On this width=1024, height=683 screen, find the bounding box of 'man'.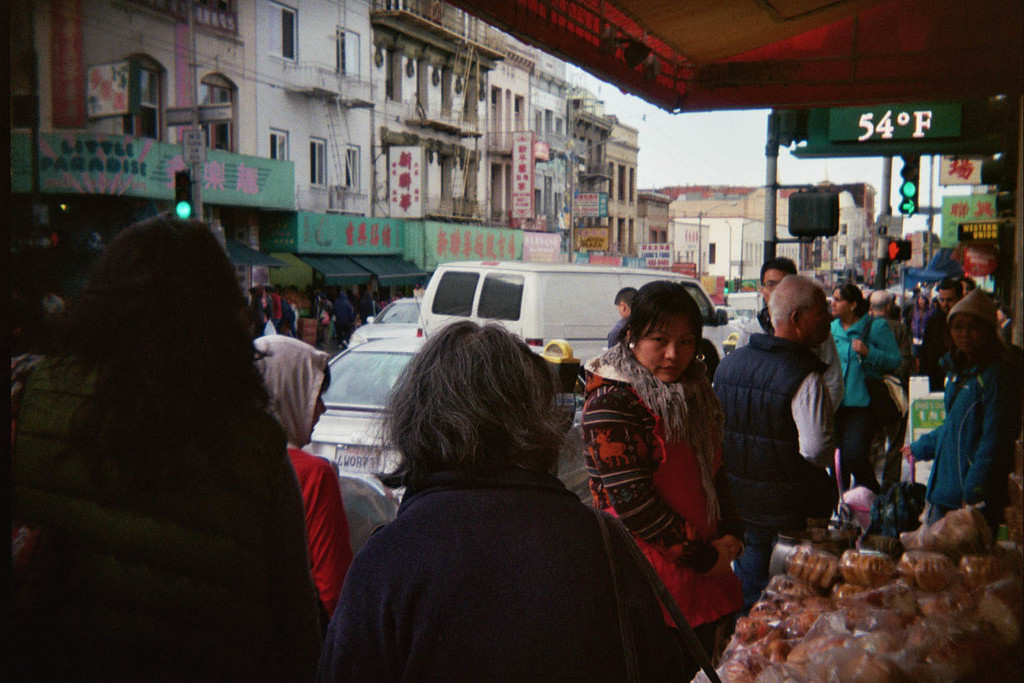
Bounding box: left=601, top=286, right=637, bottom=346.
